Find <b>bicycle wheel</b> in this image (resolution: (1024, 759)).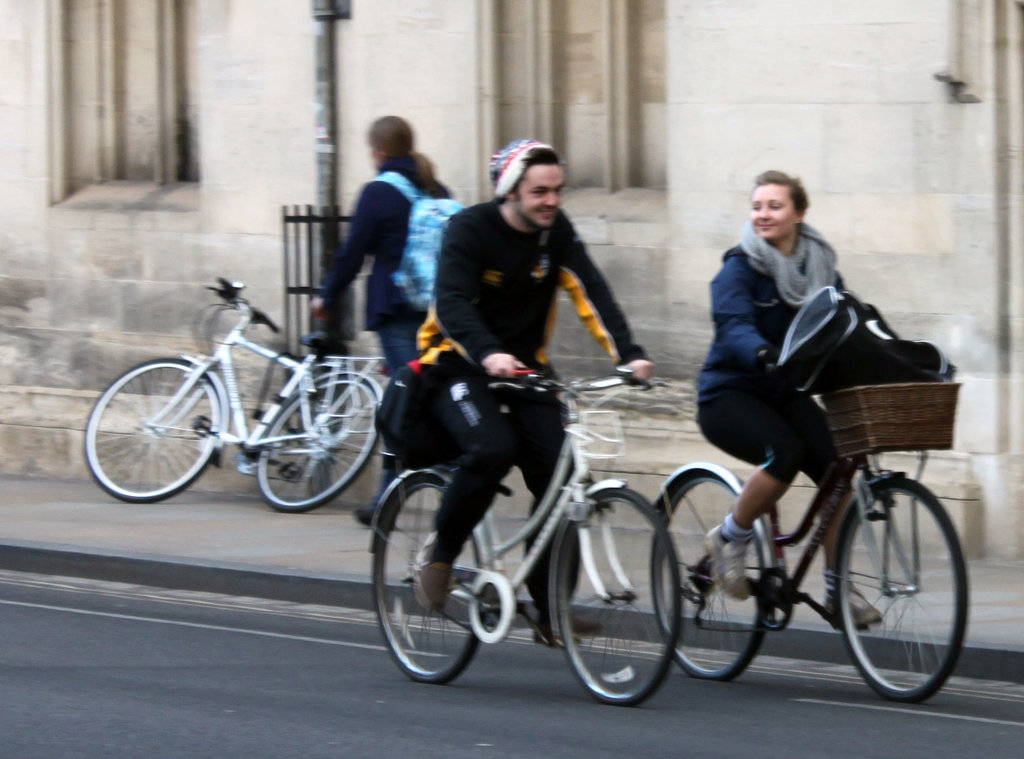
[372,471,479,683].
